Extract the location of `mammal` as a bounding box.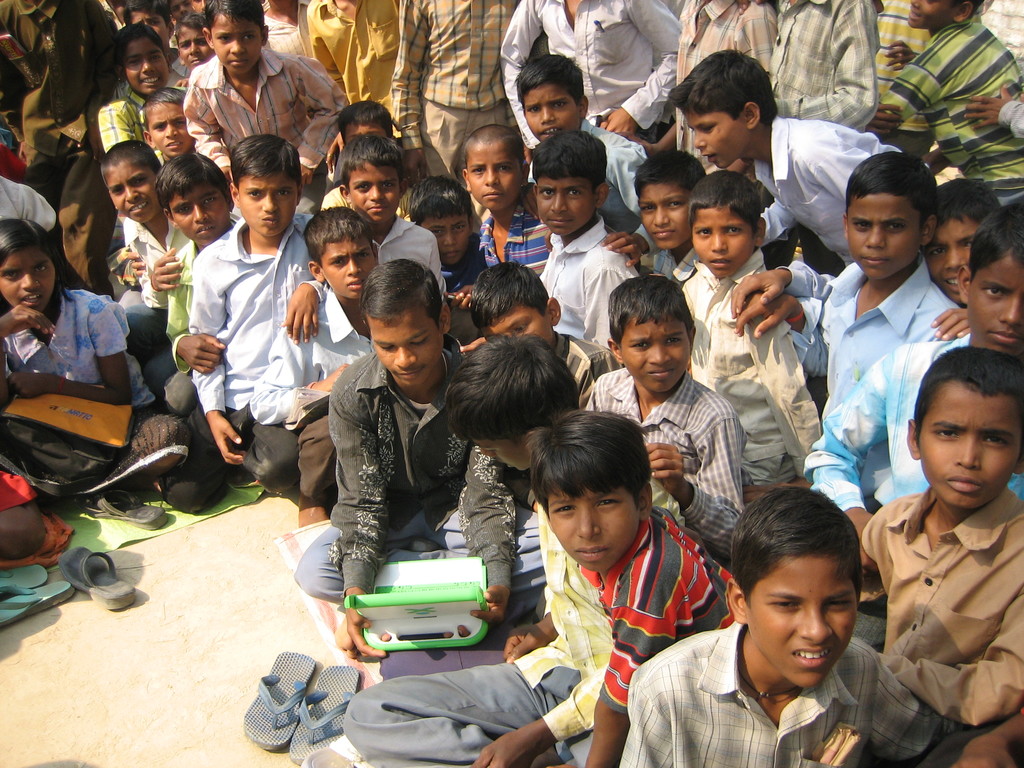
{"x1": 413, "y1": 177, "x2": 480, "y2": 287}.
